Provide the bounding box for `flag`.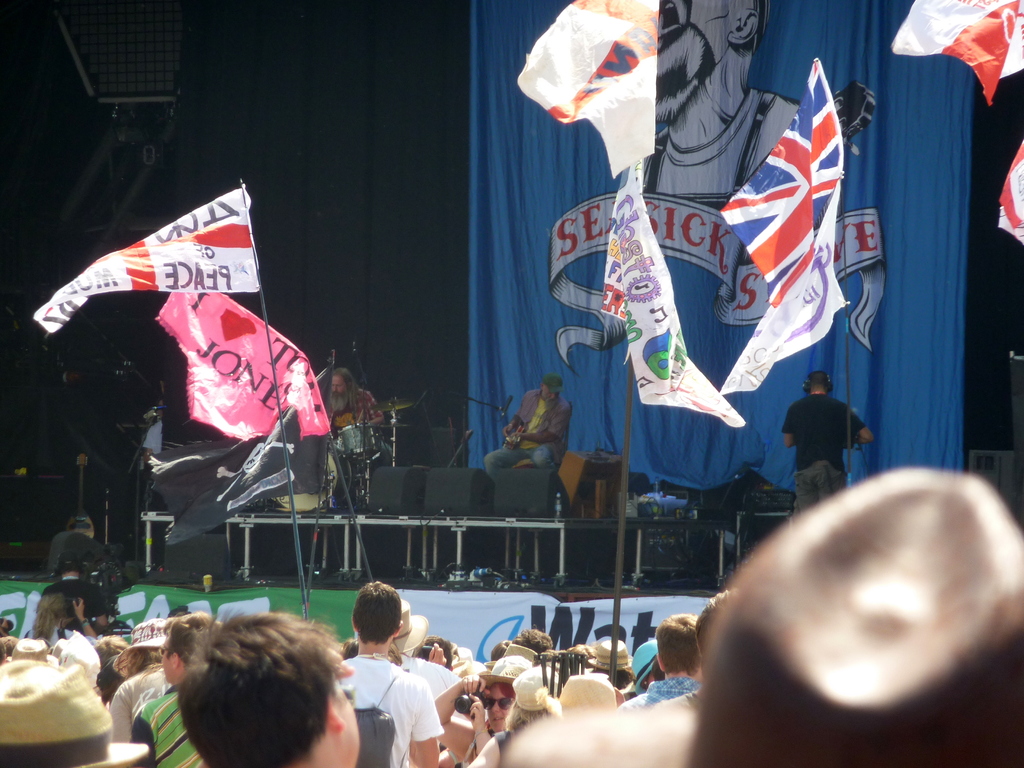
locate(44, 182, 250, 325).
